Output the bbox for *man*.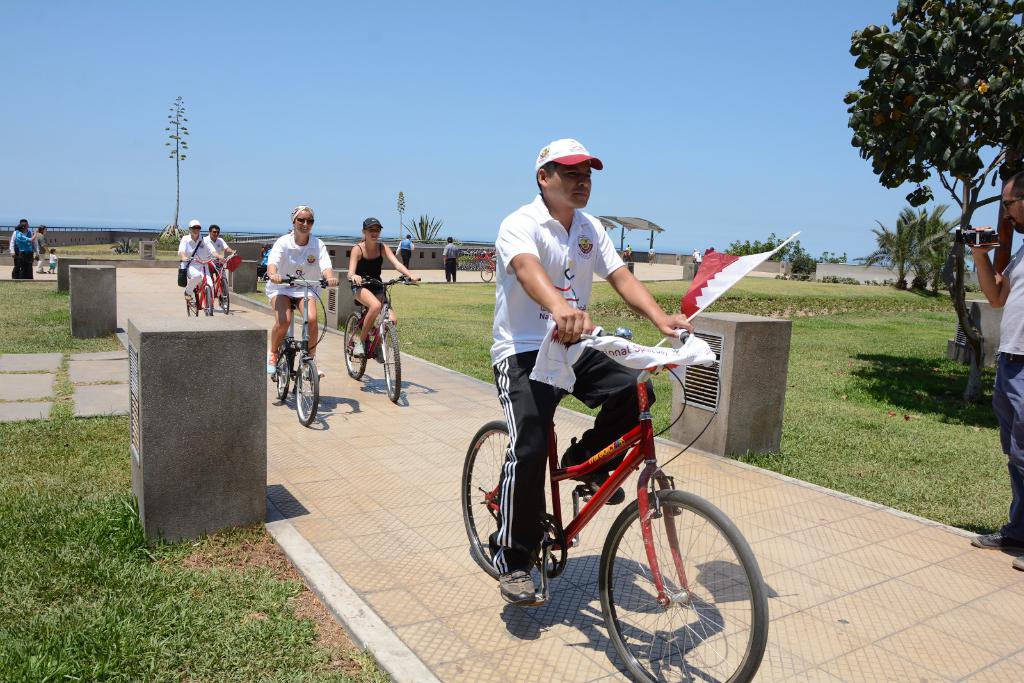
(x1=33, y1=227, x2=51, y2=274).
